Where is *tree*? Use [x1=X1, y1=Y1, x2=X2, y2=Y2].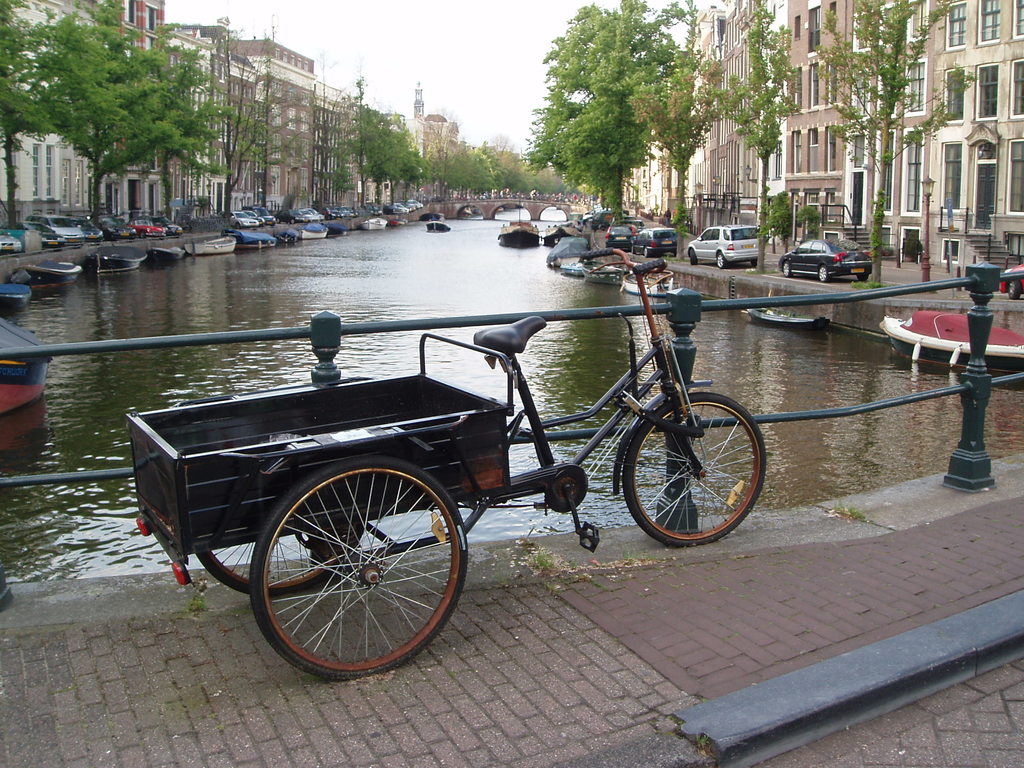
[x1=826, y1=0, x2=967, y2=290].
